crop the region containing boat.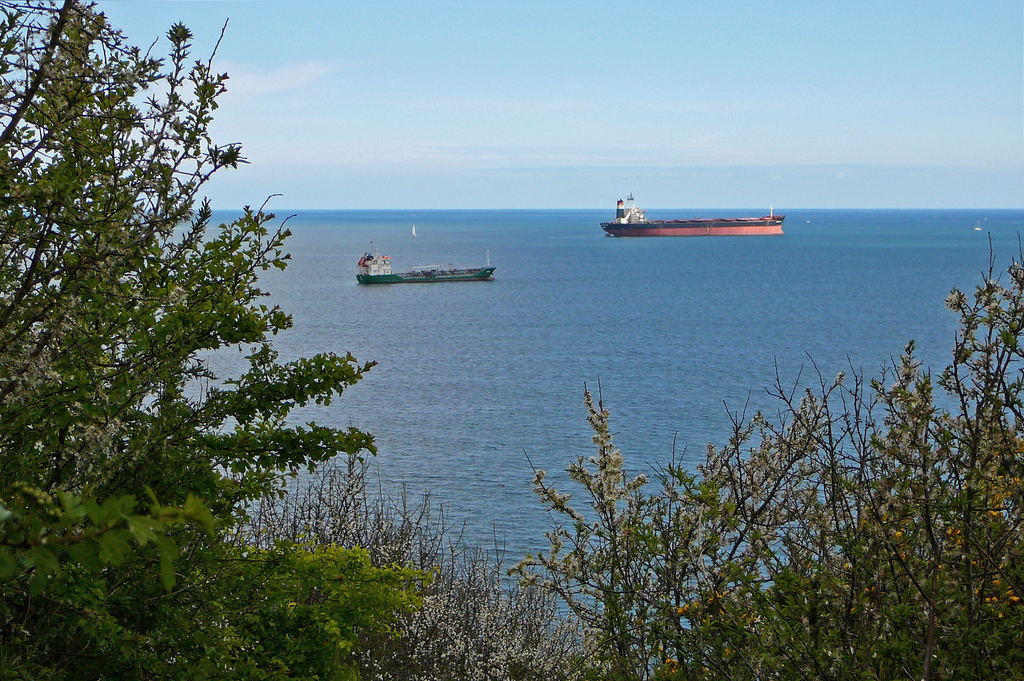
Crop region: {"x1": 615, "y1": 182, "x2": 790, "y2": 249}.
